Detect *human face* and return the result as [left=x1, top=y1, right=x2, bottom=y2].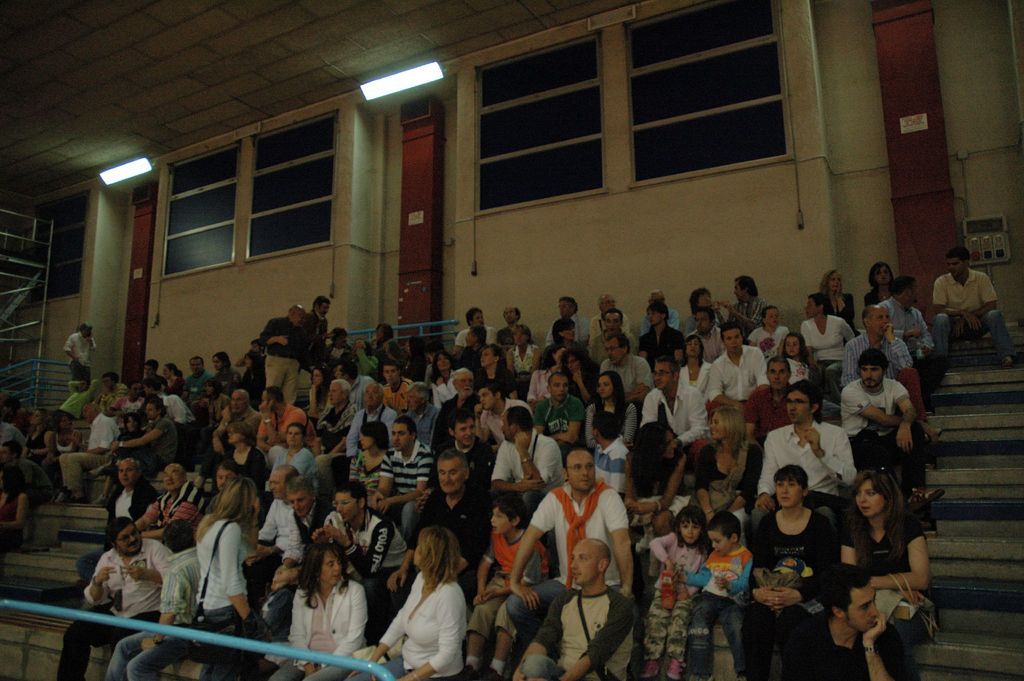
[left=871, top=311, right=891, bottom=334].
